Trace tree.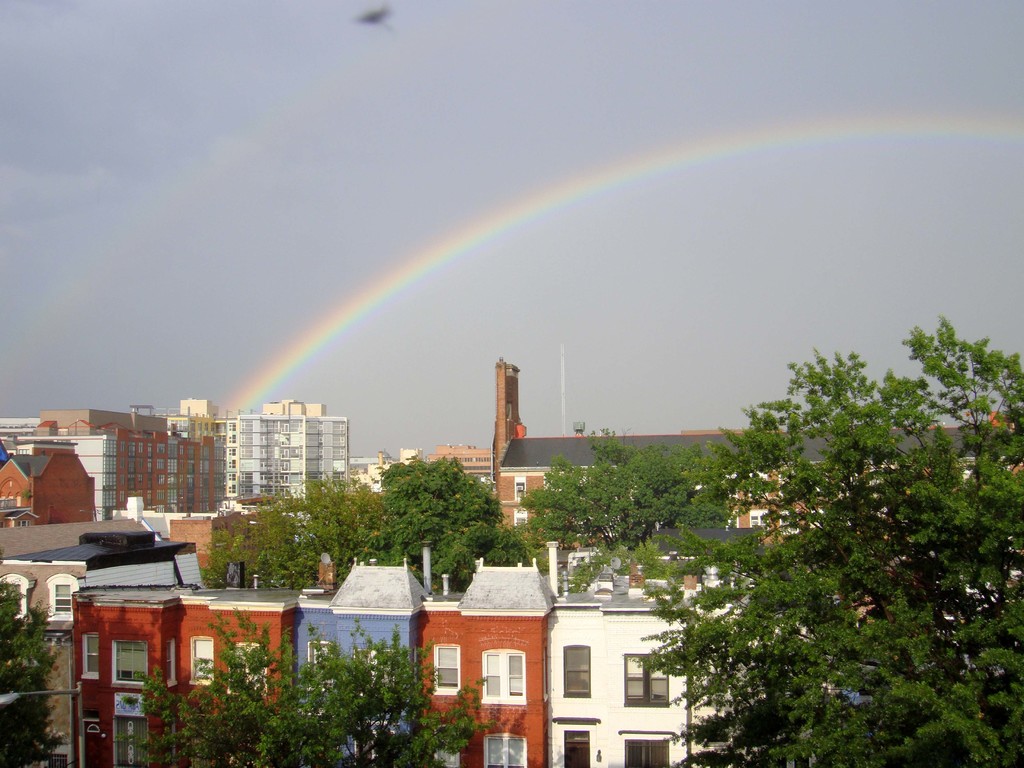
Traced to locate(524, 431, 706, 568).
